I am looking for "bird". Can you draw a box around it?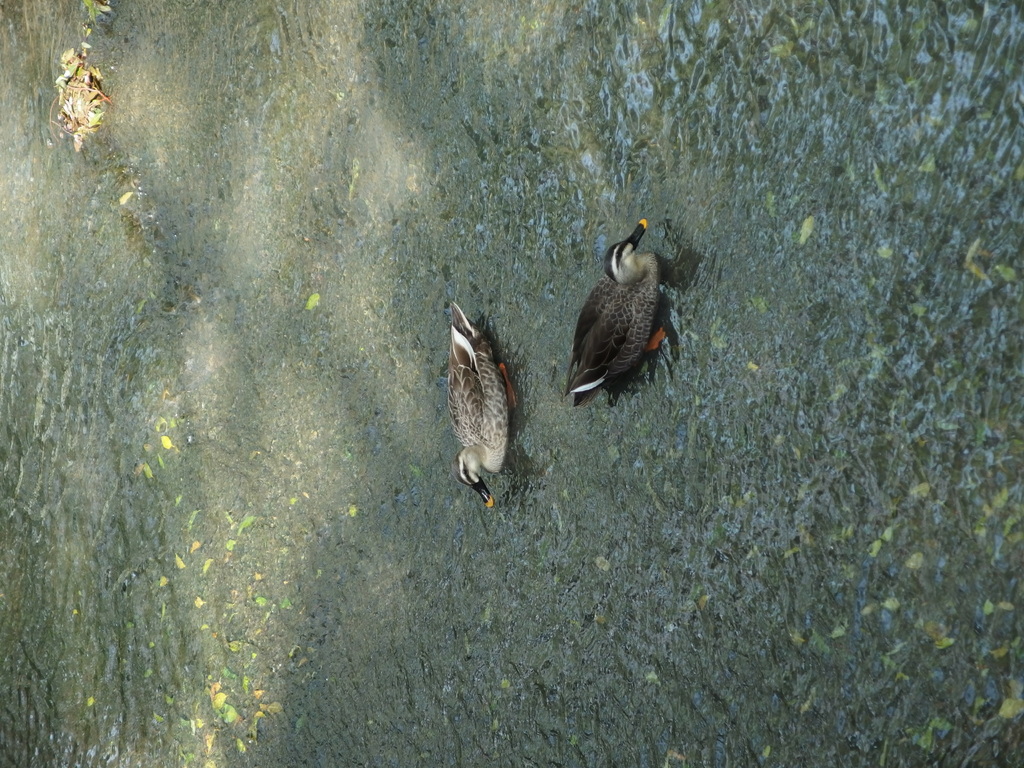
Sure, the bounding box is (549, 216, 681, 424).
